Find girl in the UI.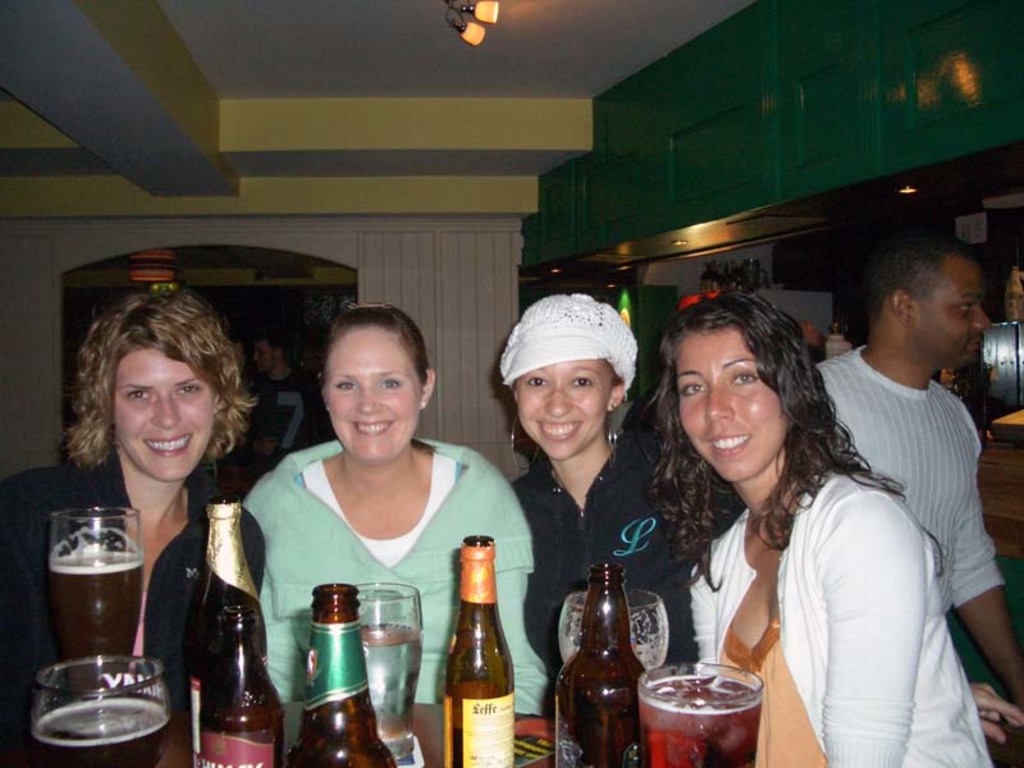
UI element at {"x1": 230, "y1": 305, "x2": 530, "y2": 709}.
